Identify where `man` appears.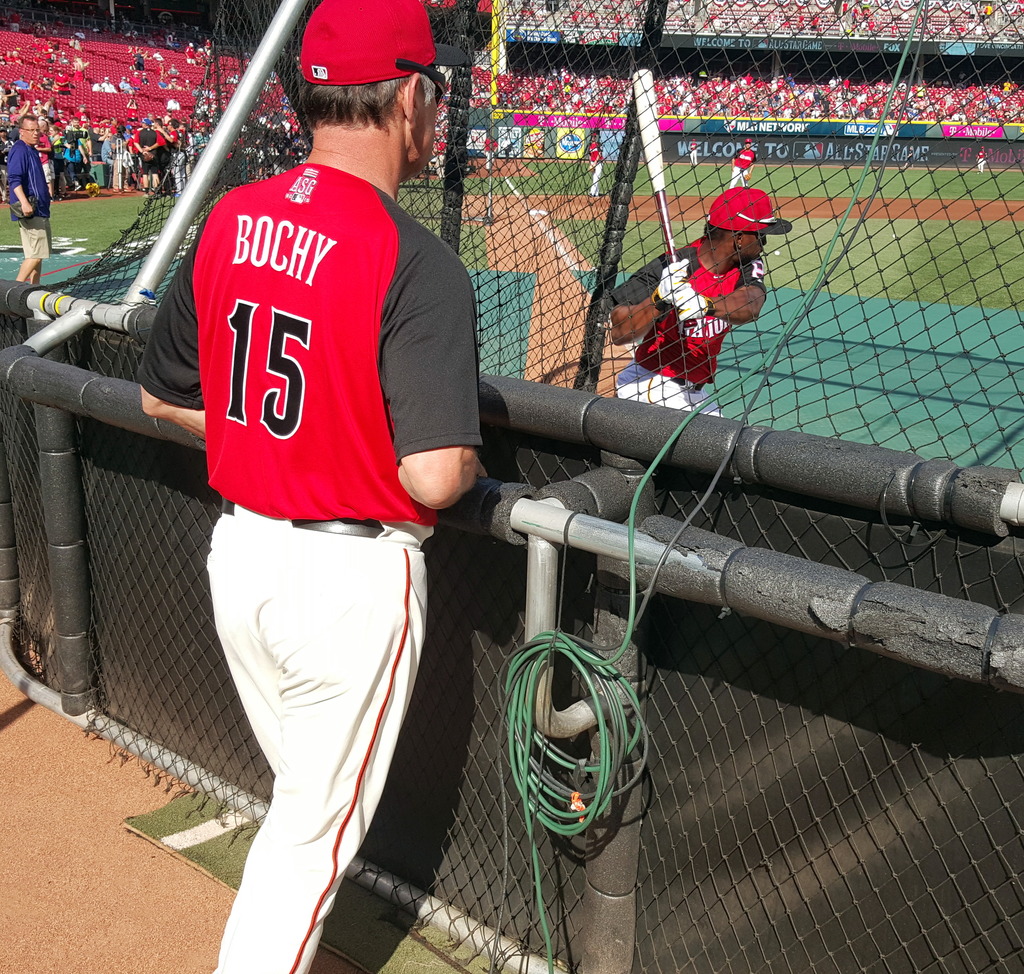
Appears at rect(130, 45, 147, 68).
